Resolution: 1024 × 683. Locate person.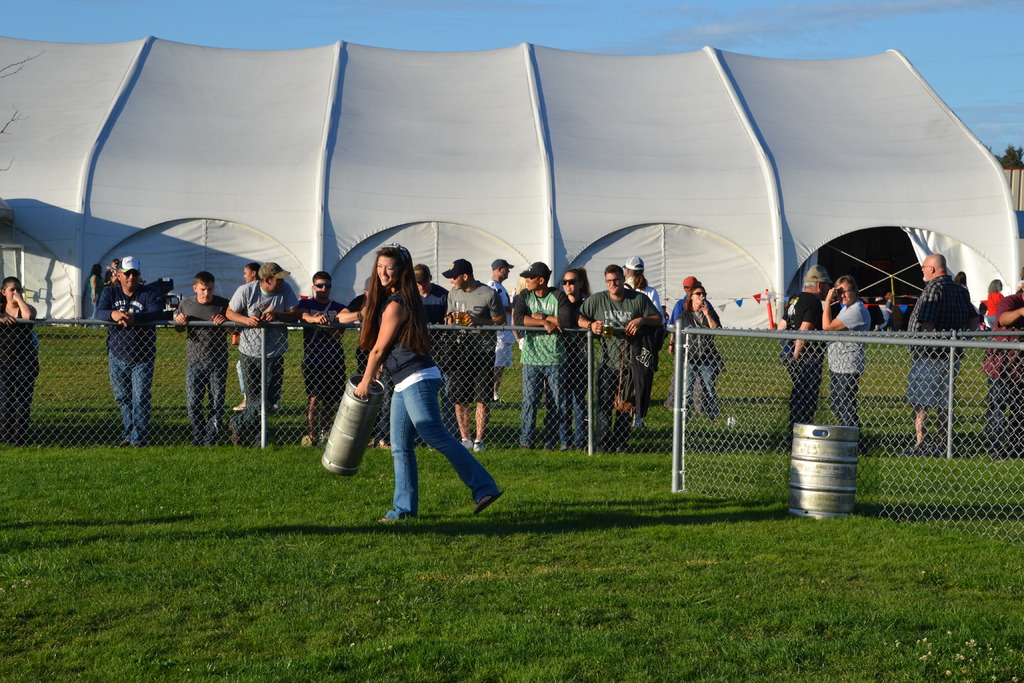
<box>964,268,1023,461</box>.
